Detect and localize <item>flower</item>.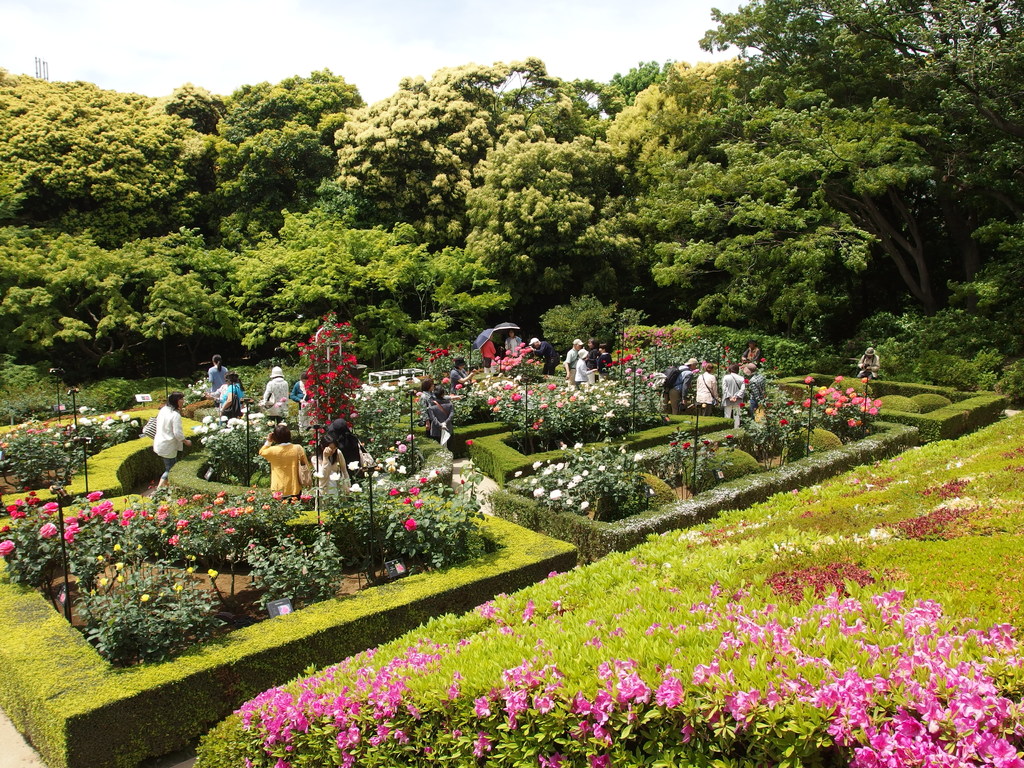
Localized at [x1=481, y1=394, x2=496, y2=408].
